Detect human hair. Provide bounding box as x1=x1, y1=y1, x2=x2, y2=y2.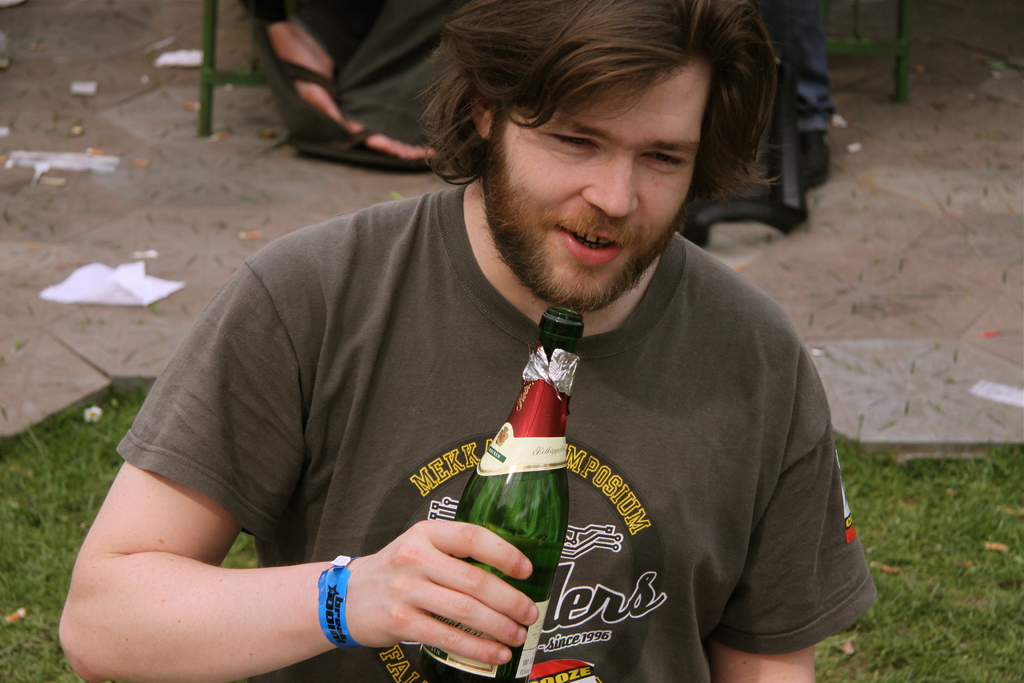
x1=380, y1=10, x2=793, y2=233.
